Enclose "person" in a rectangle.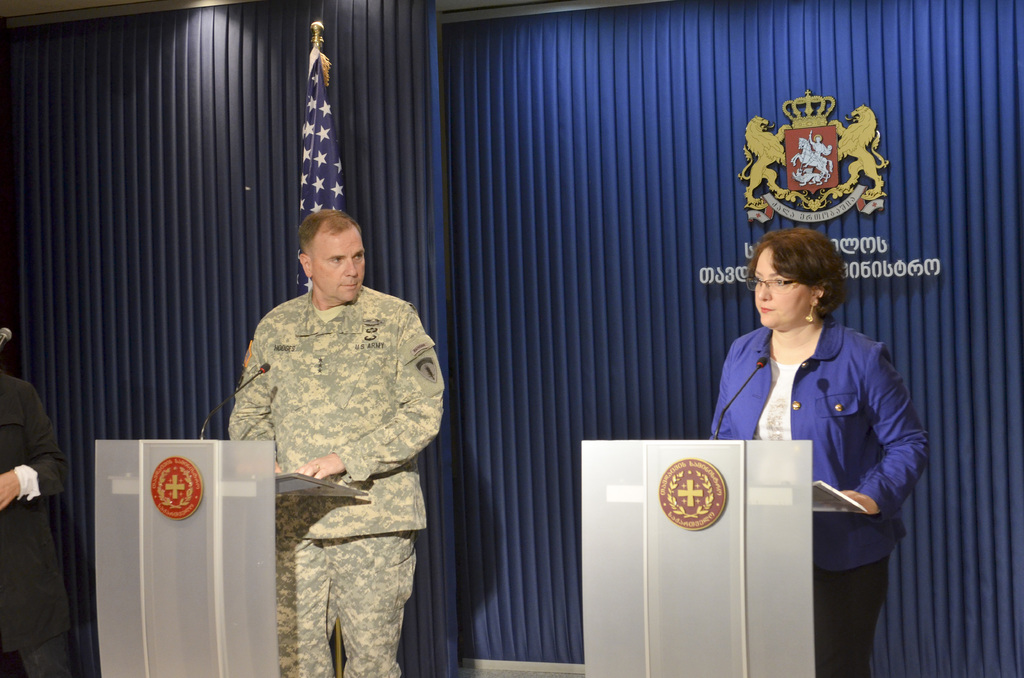
<box>0,365,72,677</box>.
